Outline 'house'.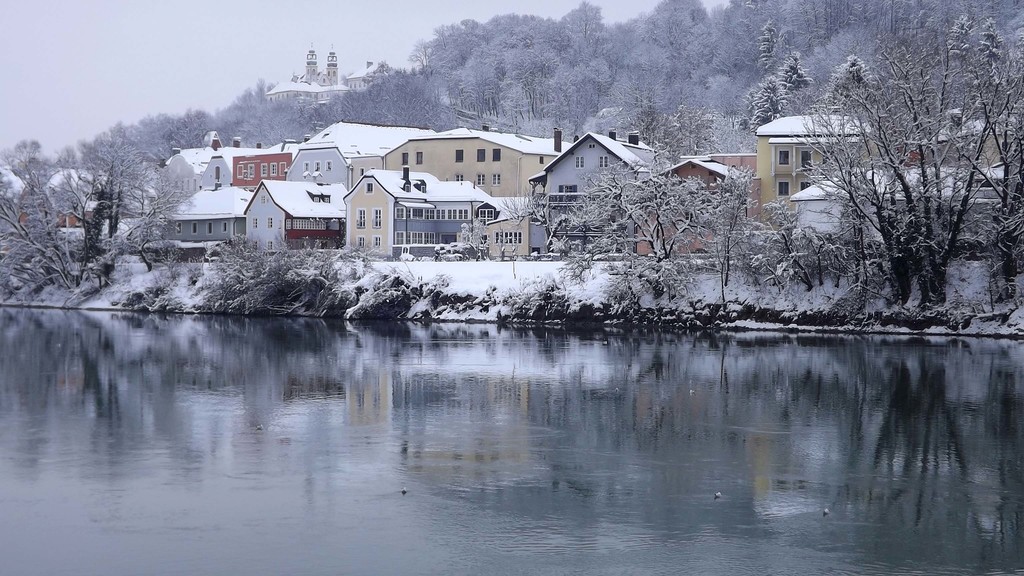
Outline: 243 177 348 255.
